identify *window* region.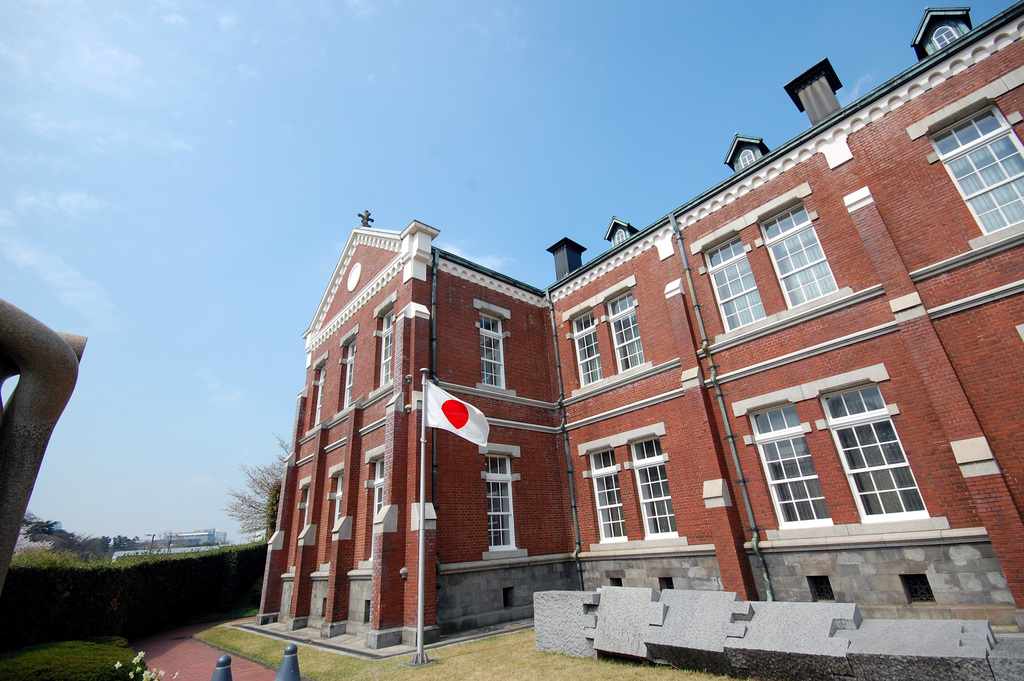
Region: crop(602, 284, 641, 372).
